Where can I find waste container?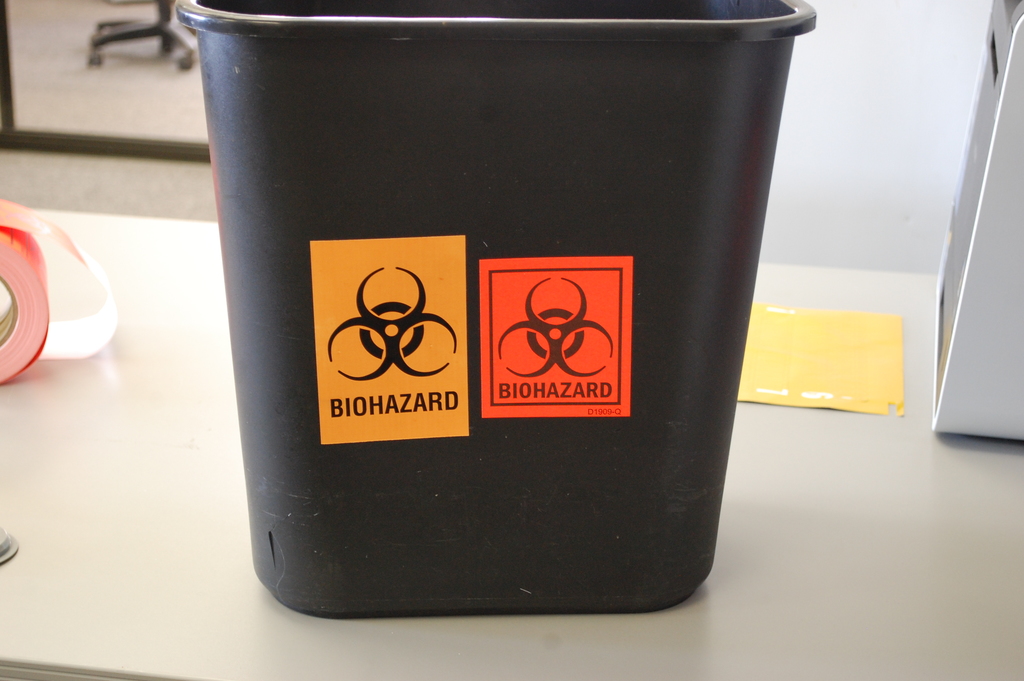
You can find it at rect(169, 0, 784, 607).
